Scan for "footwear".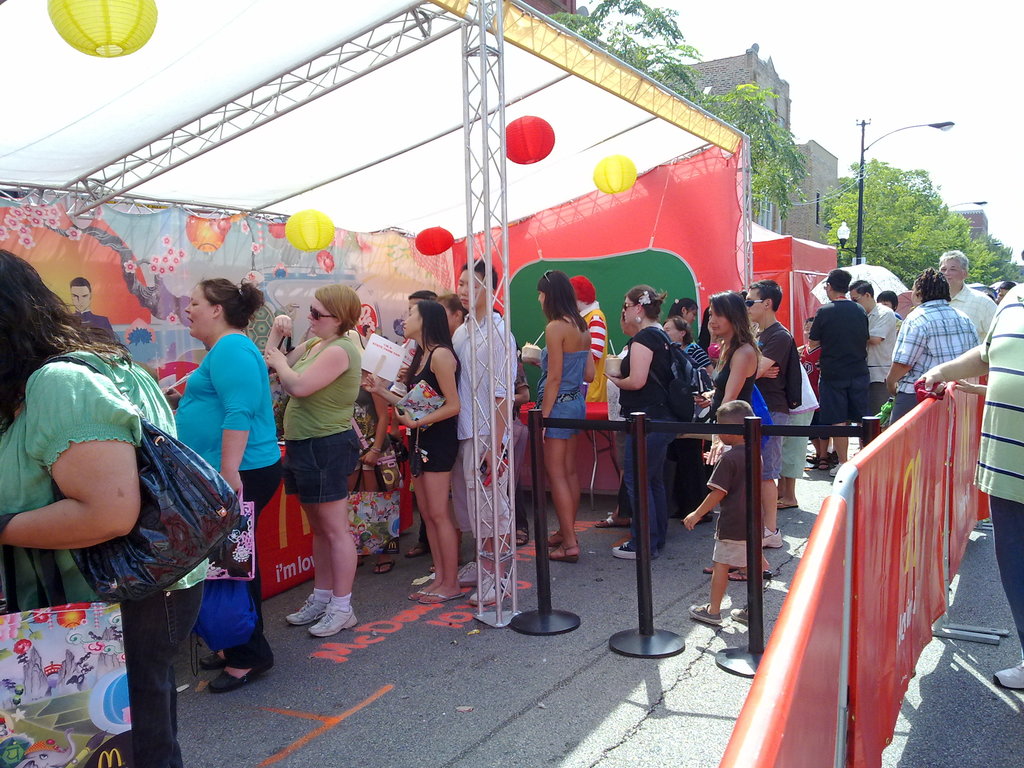
Scan result: (left=549, top=542, right=580, bottom=563).
